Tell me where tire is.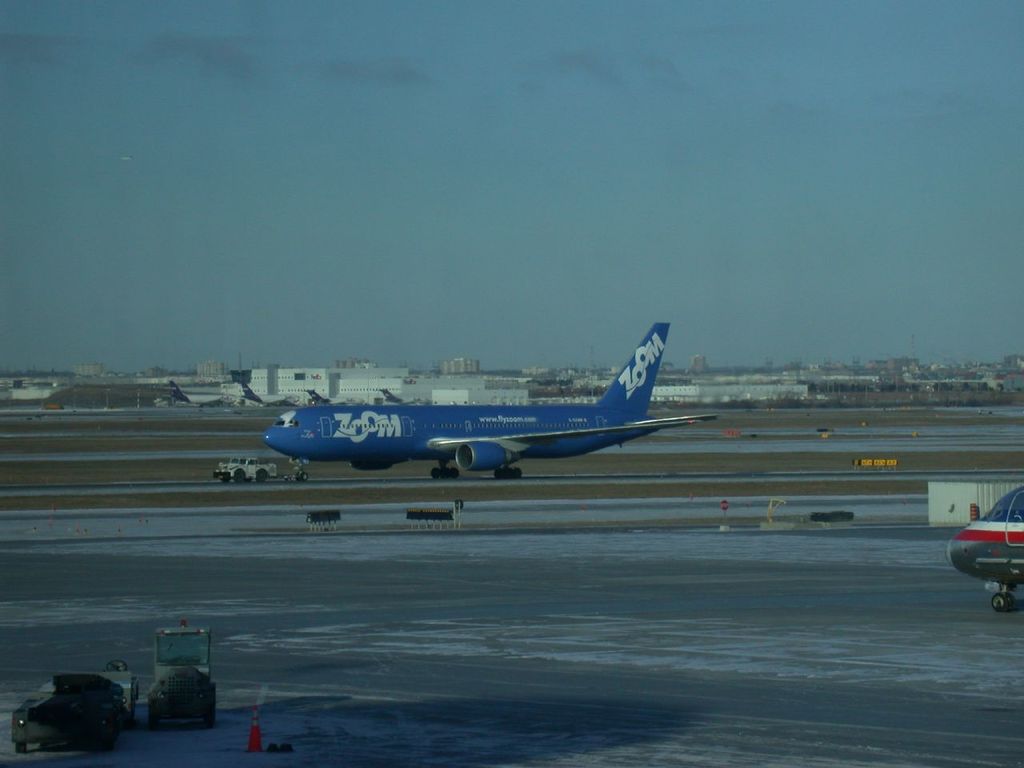
tire is at (left=208, top=712, right=216, bottom=726).
